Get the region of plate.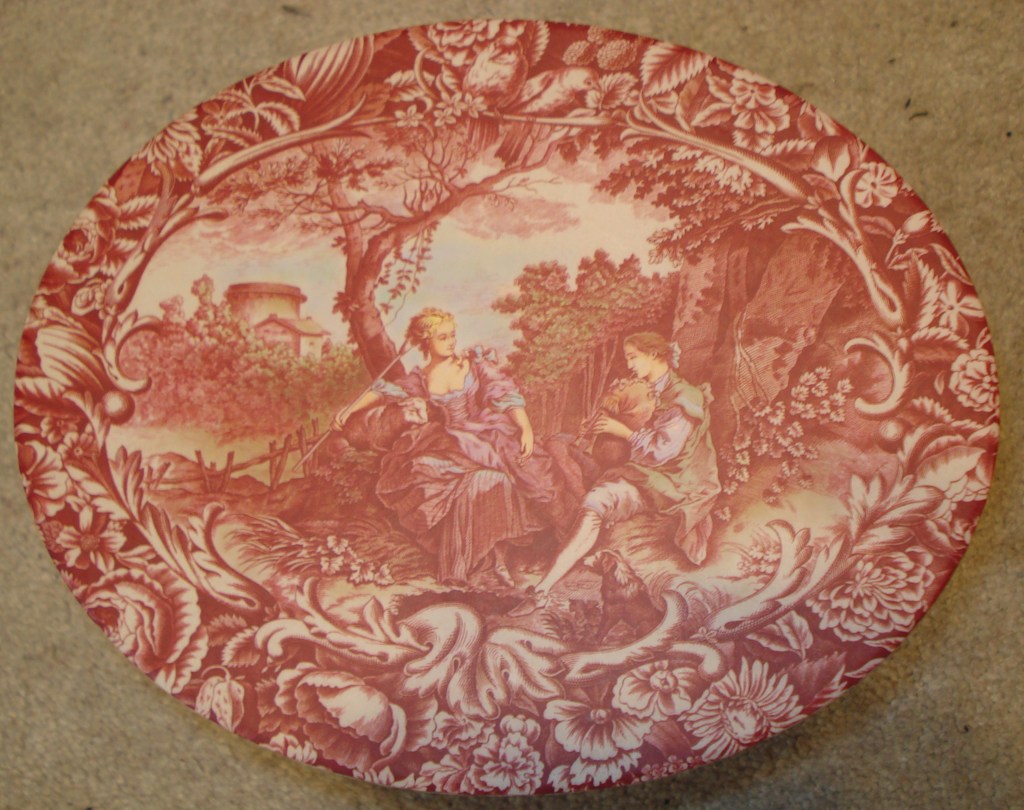
left=68, top=28, right=984, bottom=781.
